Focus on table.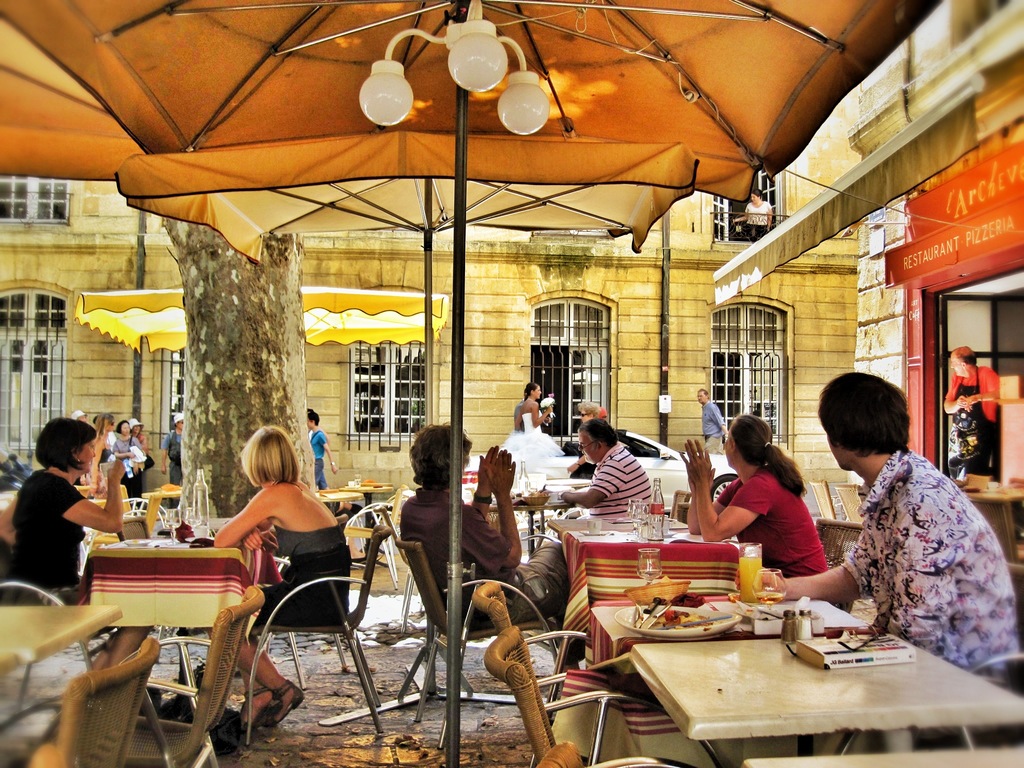
Focused at [543, 501, 742, 664].
